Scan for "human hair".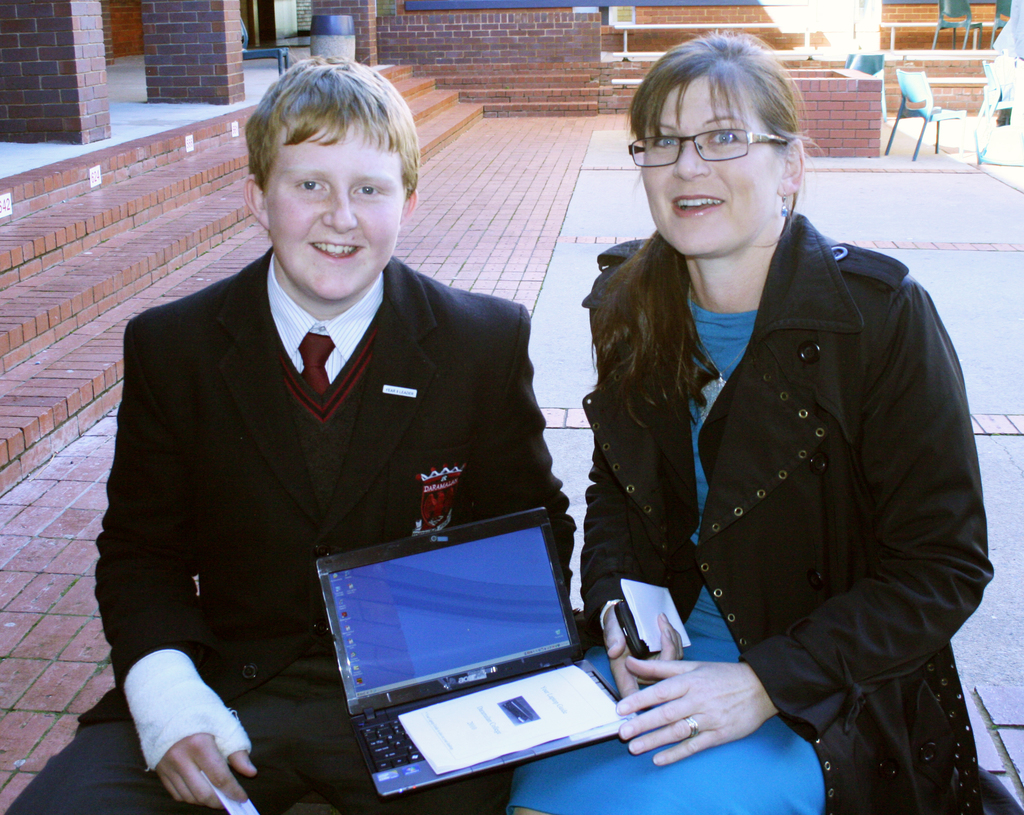
Scan result: l=236, t=54, r=416, b=243.
